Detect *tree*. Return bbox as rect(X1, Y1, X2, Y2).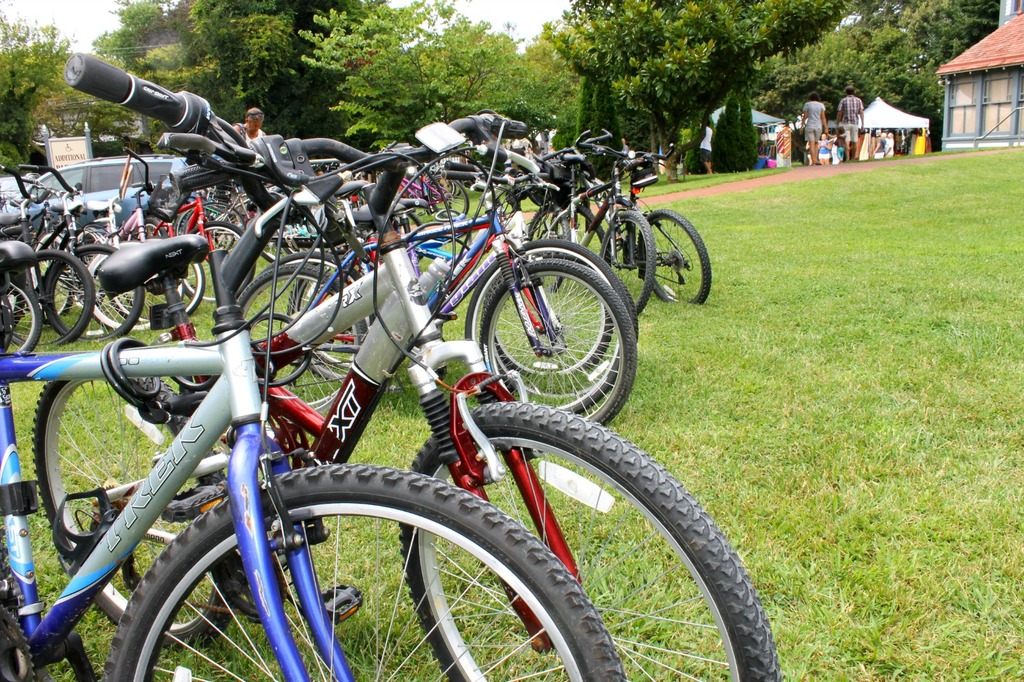
rect(752, 0, 1015, 157).
